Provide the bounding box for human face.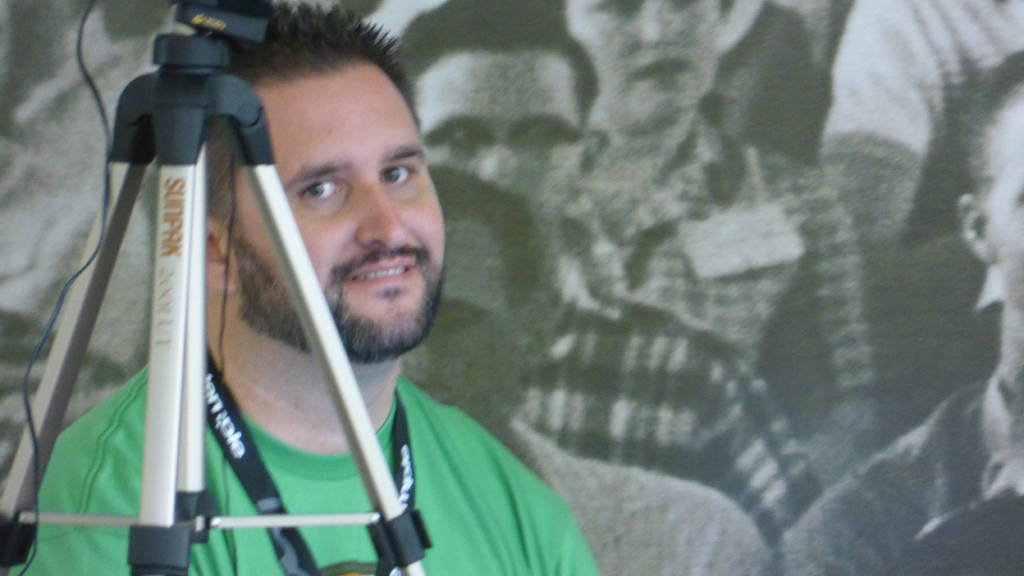
bbox=(242, 57, 444, 352).
